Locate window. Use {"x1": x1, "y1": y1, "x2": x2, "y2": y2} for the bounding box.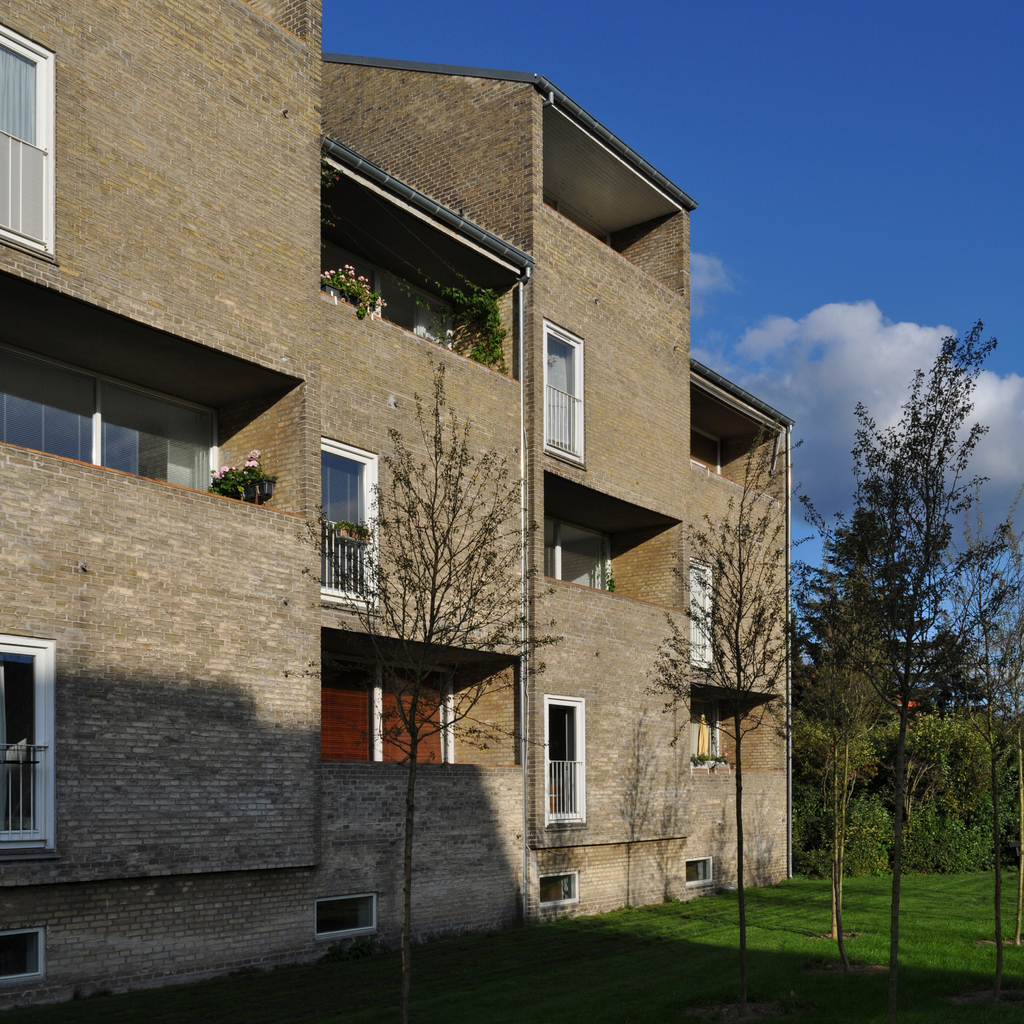
{"x1": 541, "y1": 693, "x2": 585, "y2": 826}.
